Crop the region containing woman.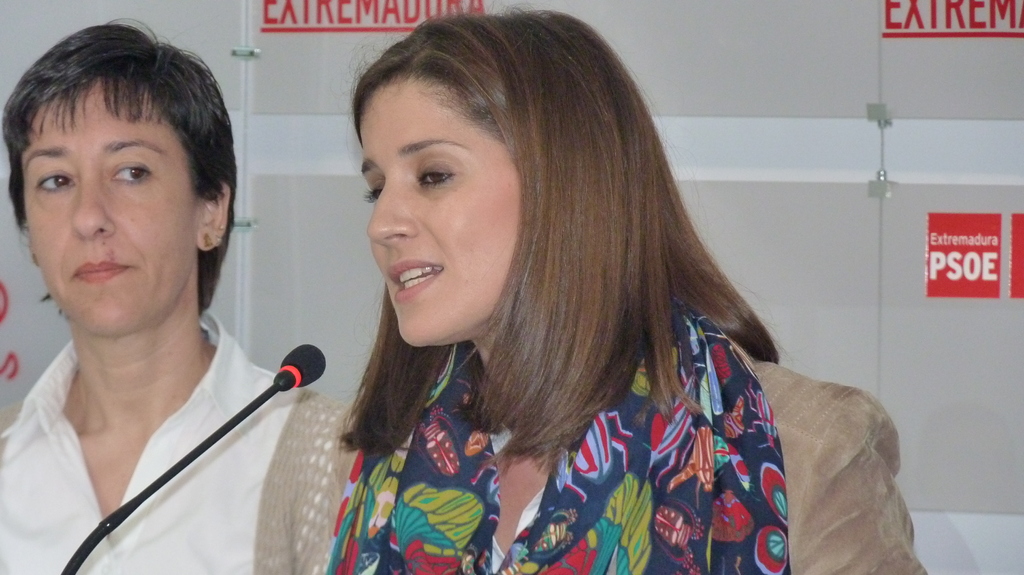
Crop region: (x1=262, y1=13, x2=810, y2=566).
